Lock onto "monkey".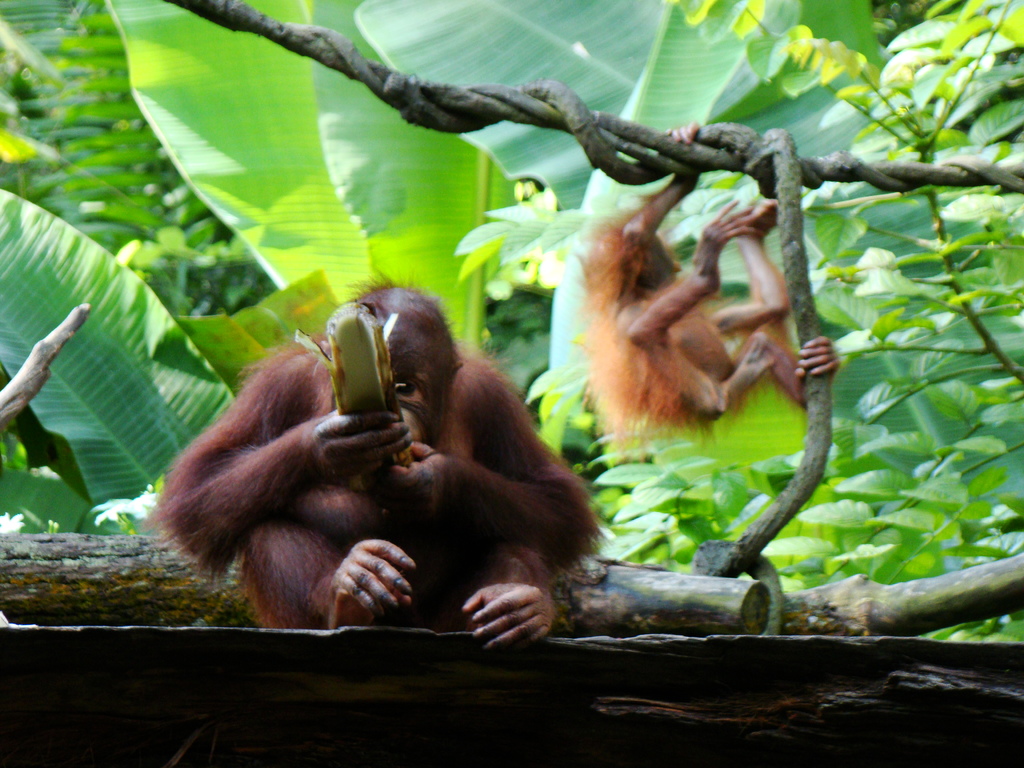
Locked: region(582, 124, 843, 467).
